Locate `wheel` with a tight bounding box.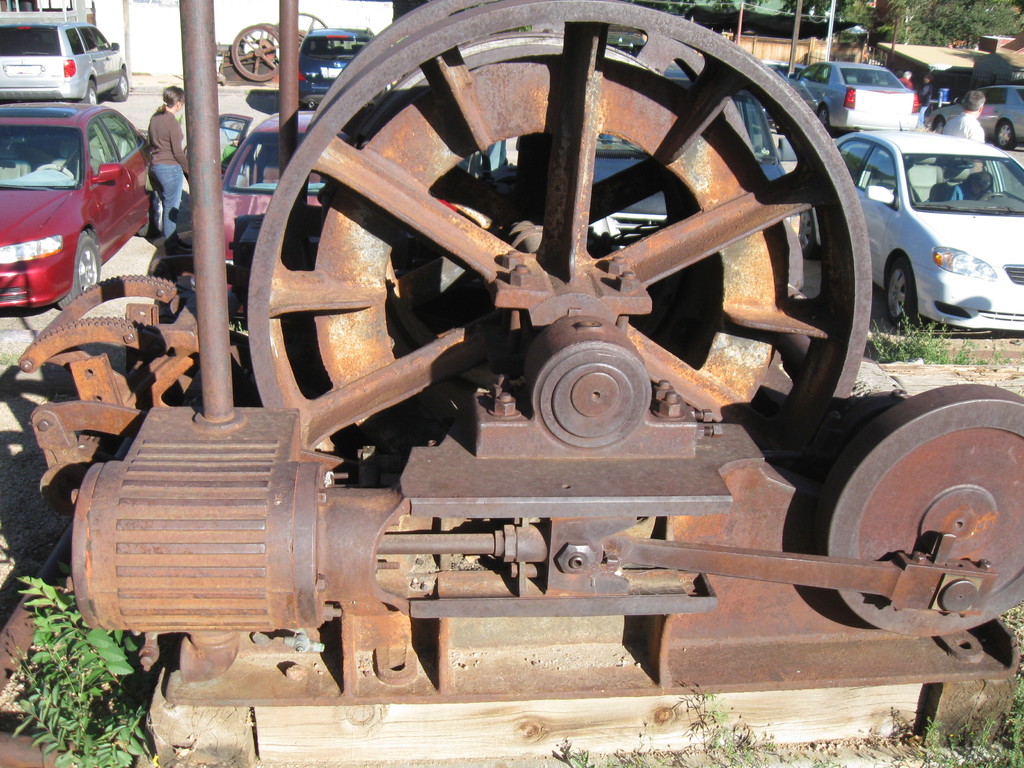
936, 116, 943, 133.
